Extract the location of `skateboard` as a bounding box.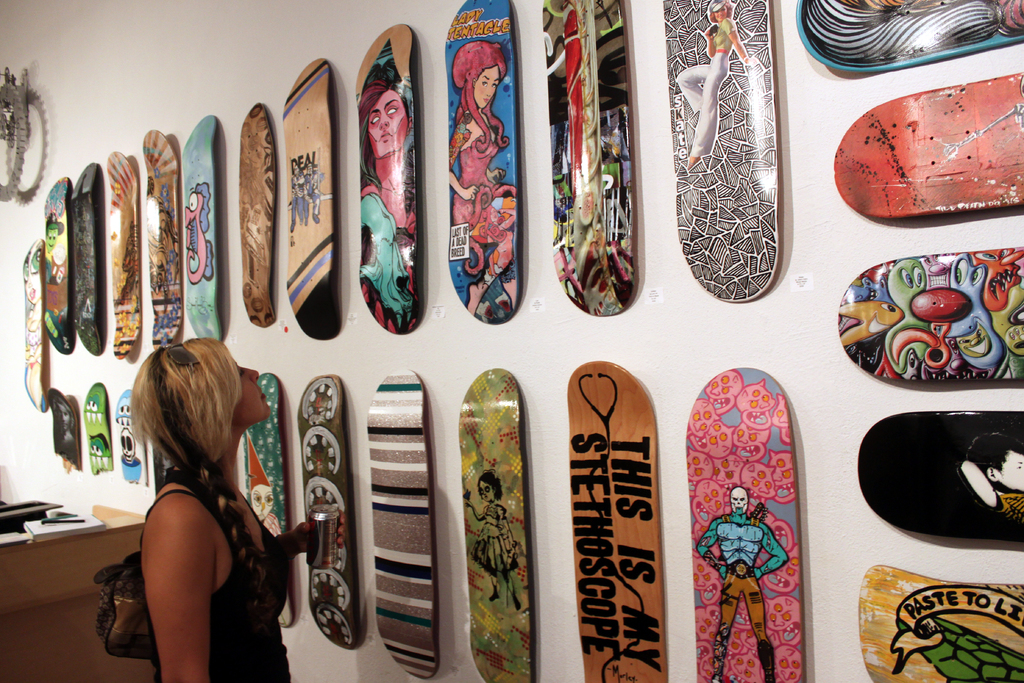
select_region(856, 410, 1023, 543).
